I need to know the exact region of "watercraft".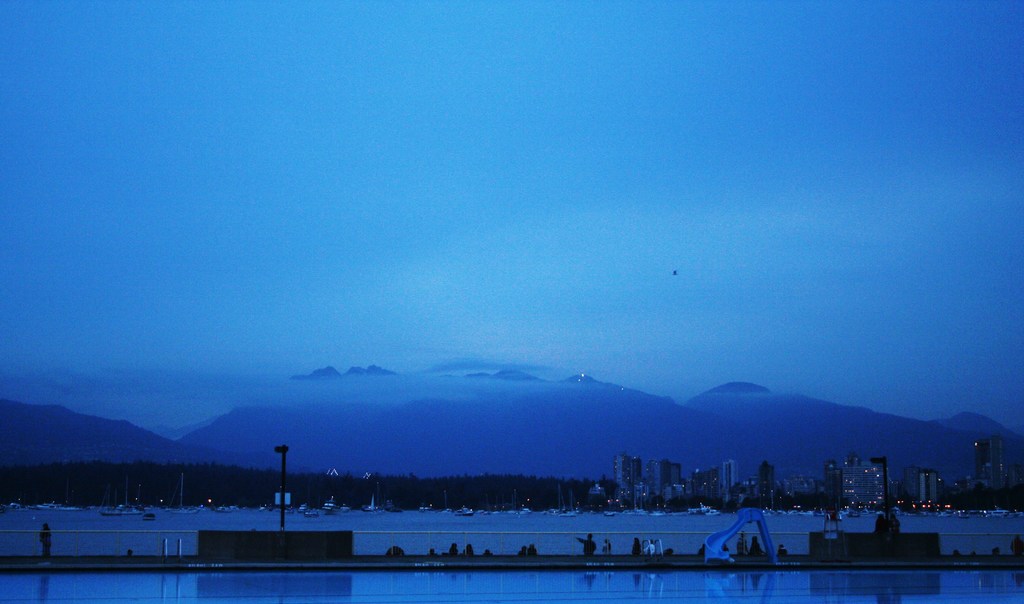
Region: region(513, 500, 537, 510).
